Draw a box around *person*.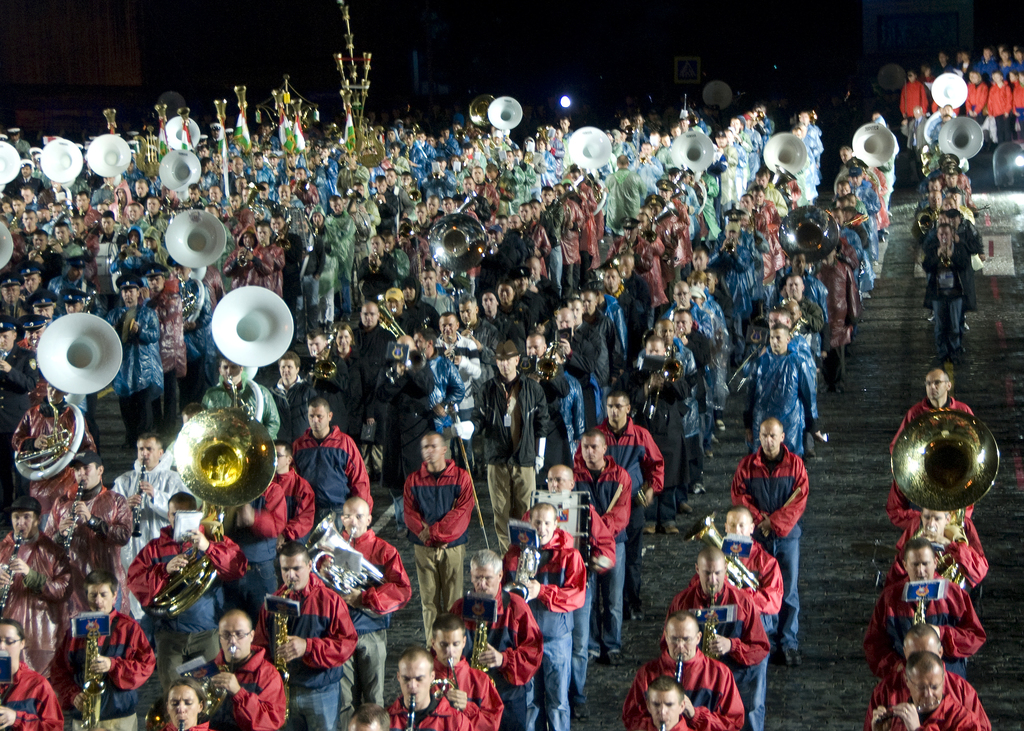
[669,309,712,379].
